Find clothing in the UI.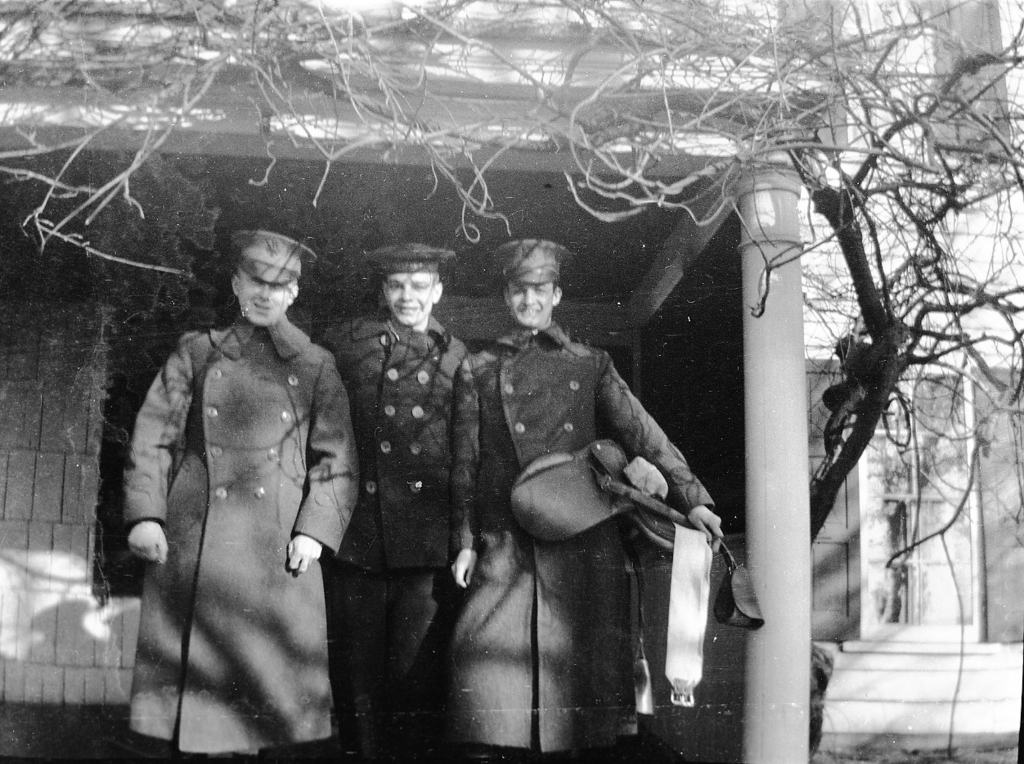
UI element at 115 284 353 746.
